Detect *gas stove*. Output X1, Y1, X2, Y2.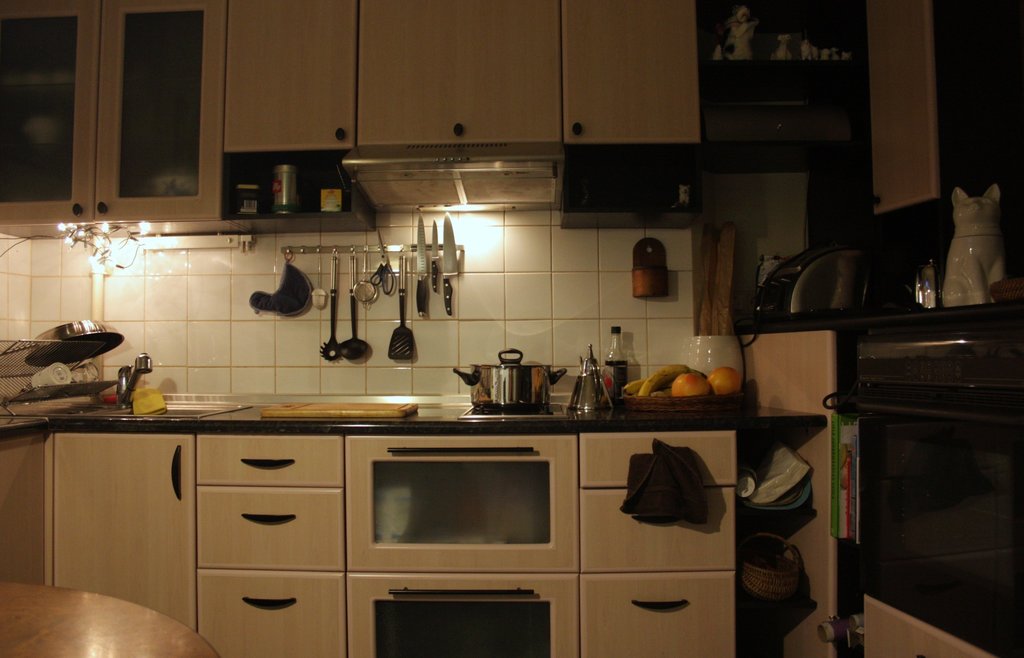
463, 395, 569, 421.
